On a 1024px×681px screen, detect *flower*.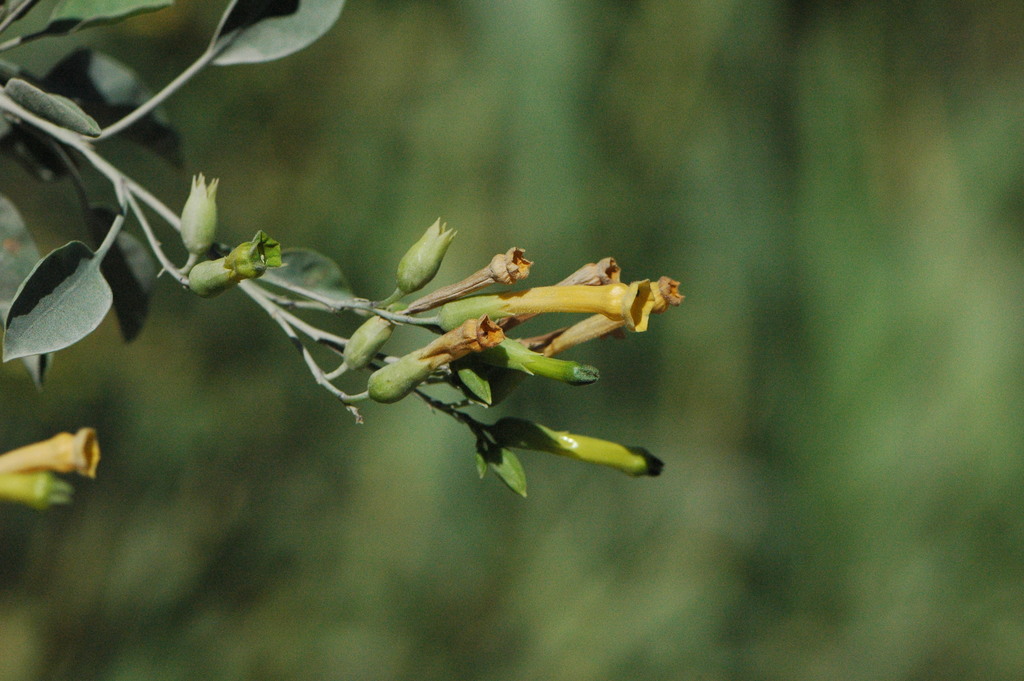
rect(369, 315, 502, 405).
